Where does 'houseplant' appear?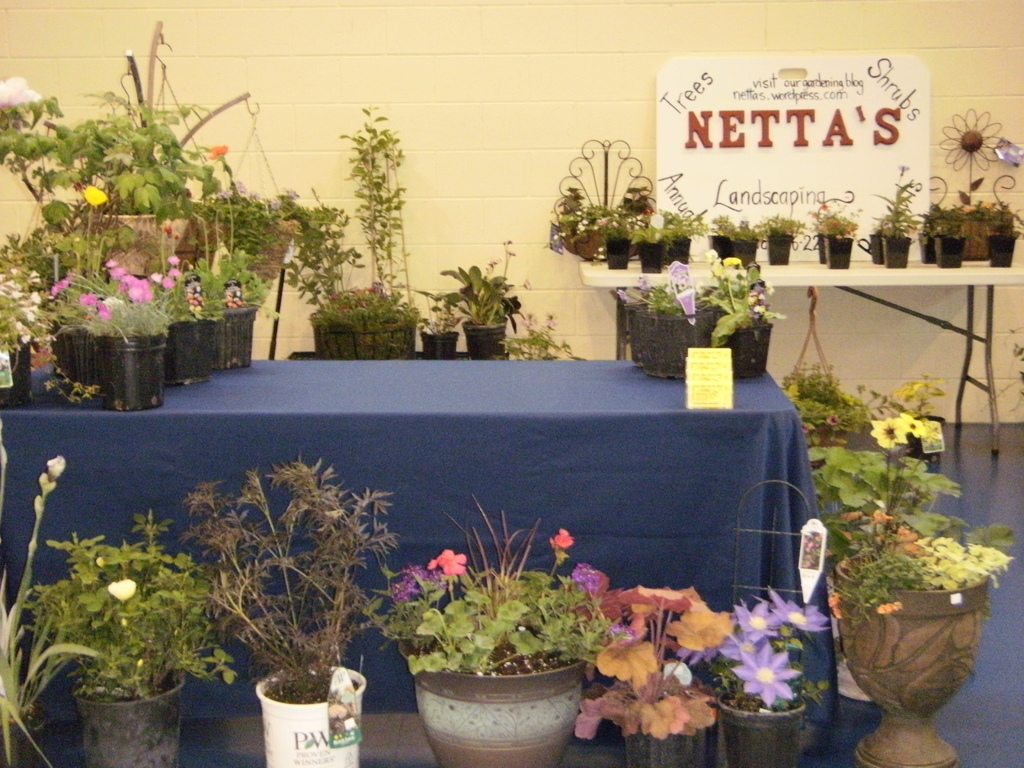
Appears at 360,491,618,767.
